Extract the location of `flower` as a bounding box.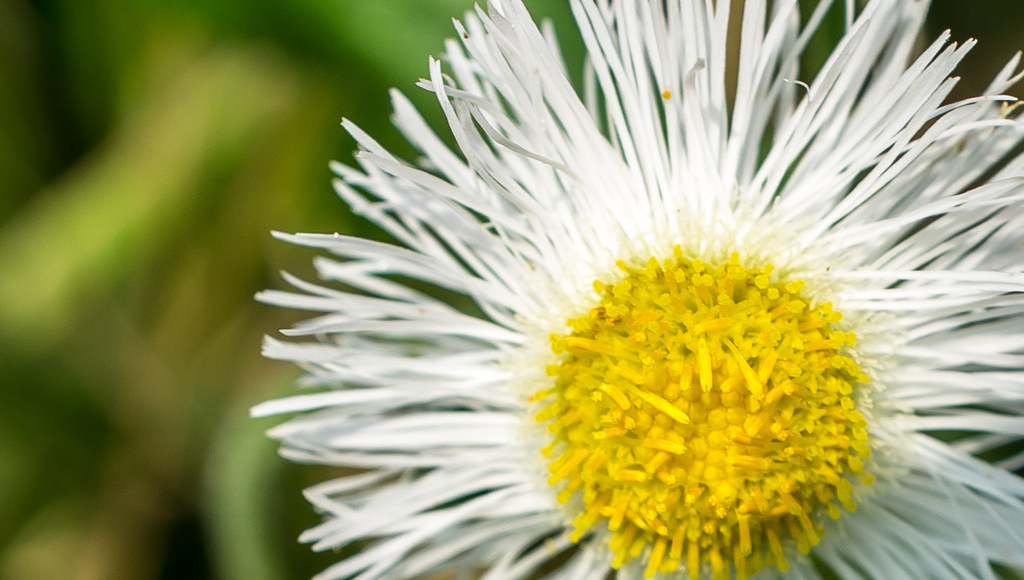
crop(206, 30, 1023, 579).
